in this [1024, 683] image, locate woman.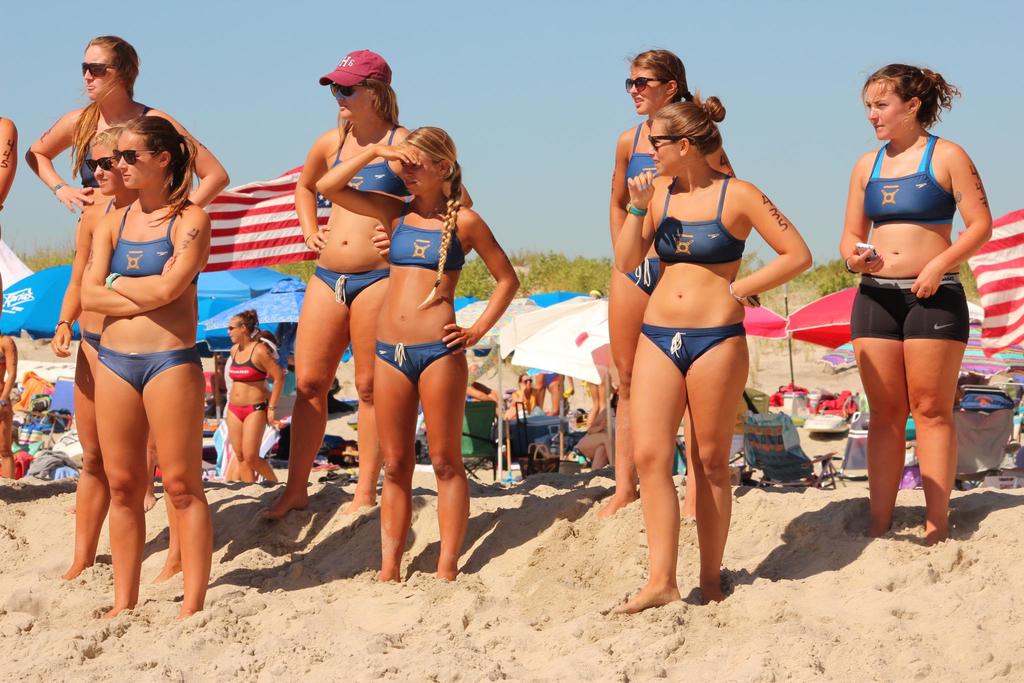
Bounding box: (263, 50, 476, 522).
